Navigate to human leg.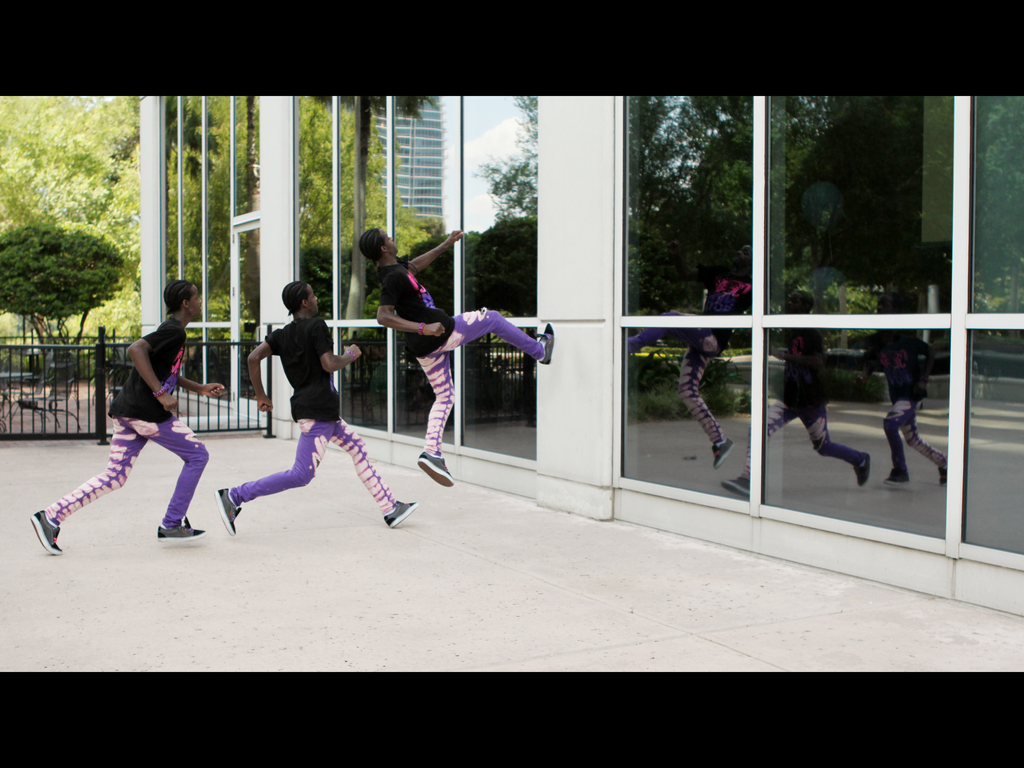
Navigation target: box=[420, 346, 456, 484].
